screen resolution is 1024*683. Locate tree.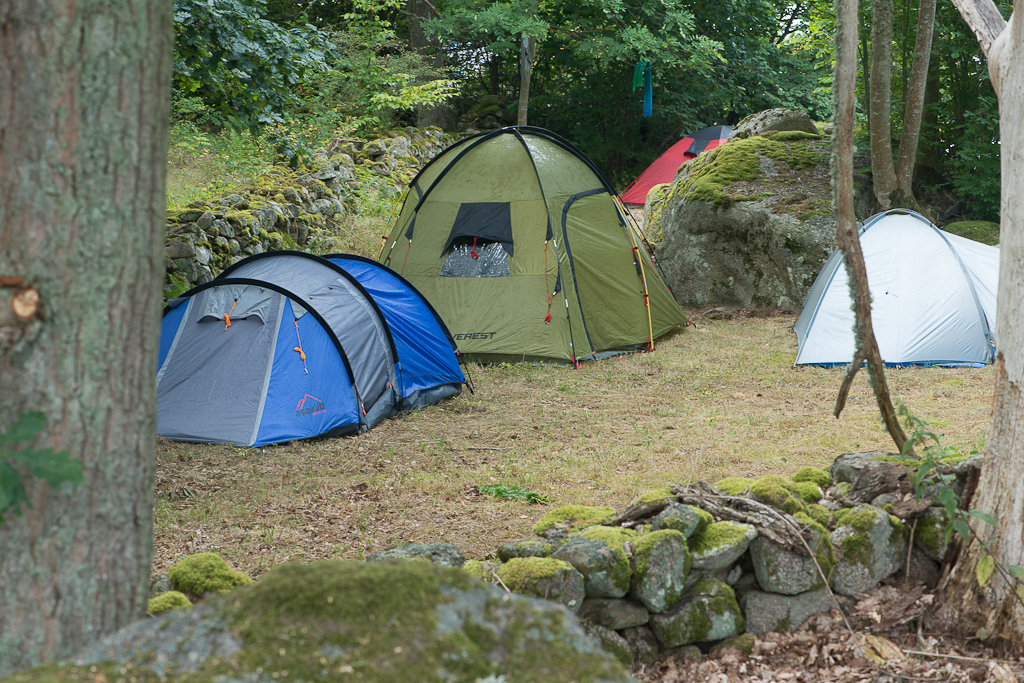
176,0,344,164.
